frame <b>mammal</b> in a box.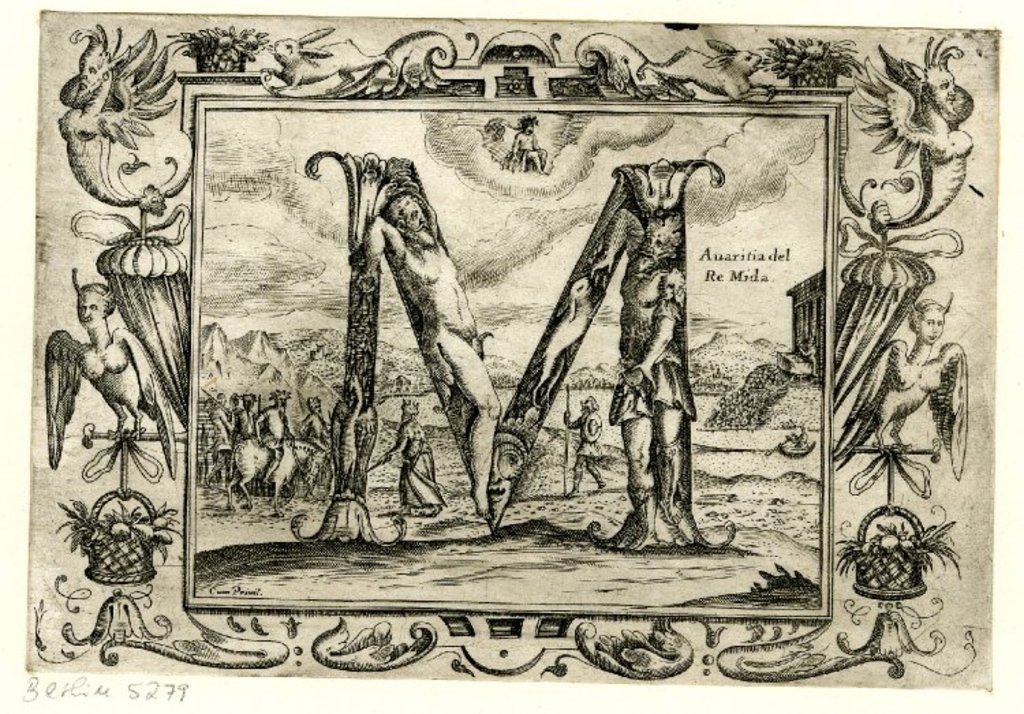
Rect(206, 392, 233, 493).
